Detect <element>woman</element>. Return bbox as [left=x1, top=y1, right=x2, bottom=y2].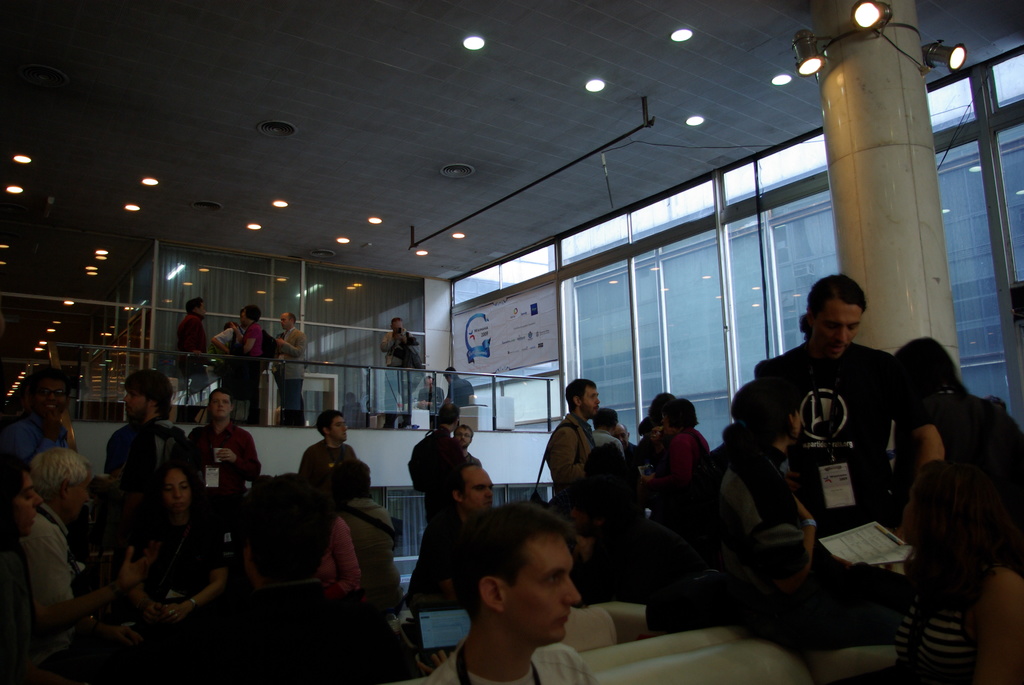
[left=232, top=468, right=367, bottom=681].
